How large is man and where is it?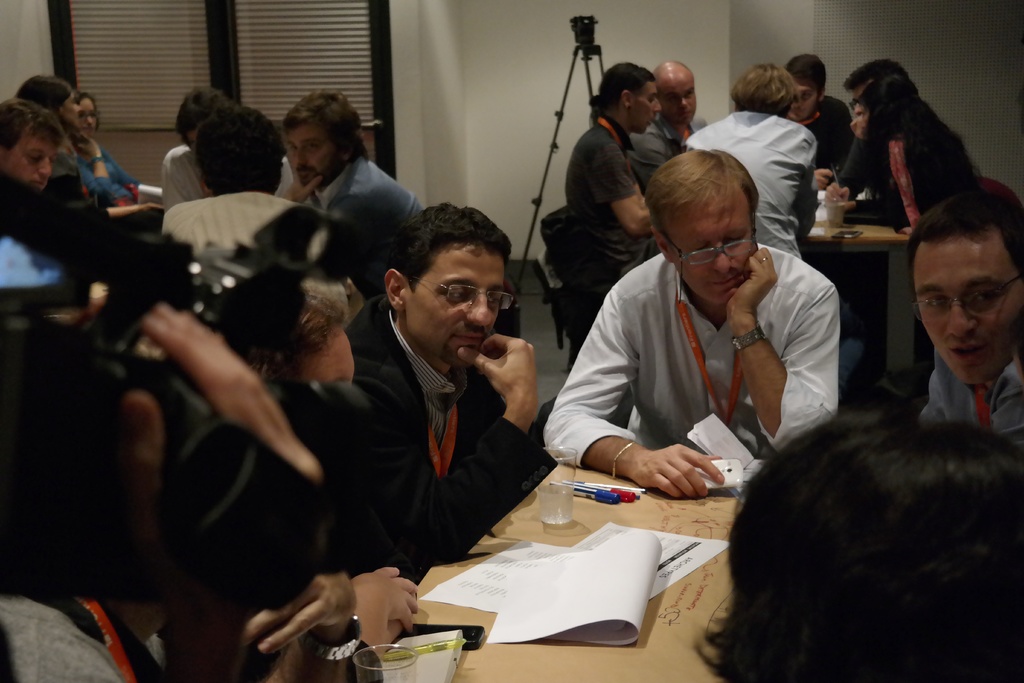
Bounding box: Rect(282, 88, 423, 245).
